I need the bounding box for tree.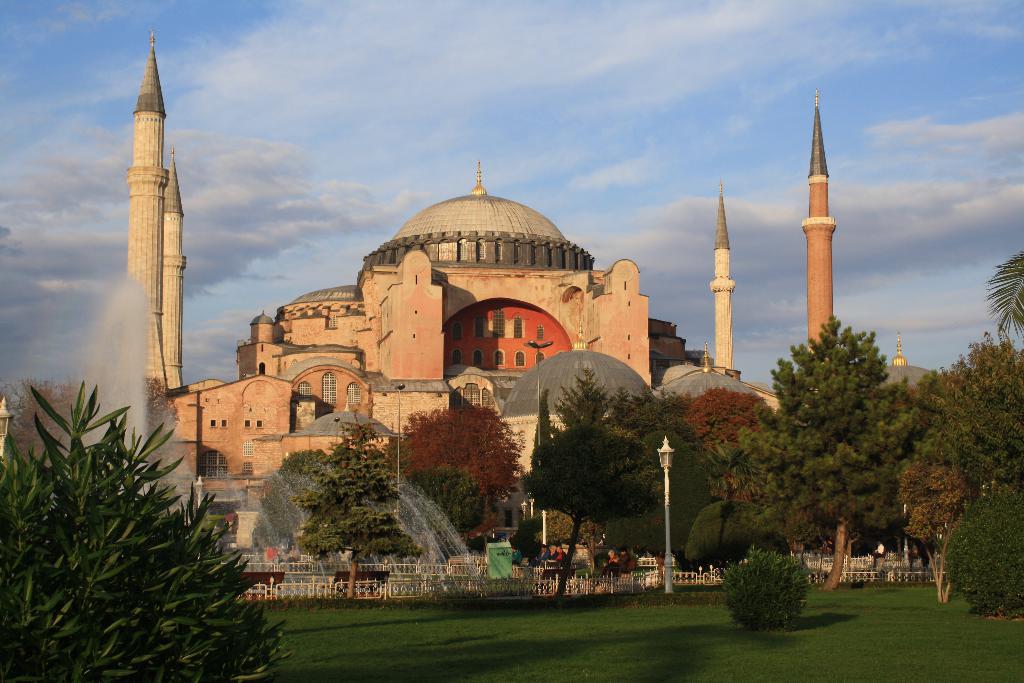
Here it is: <region>931, 320, 1023, 506</region>.
